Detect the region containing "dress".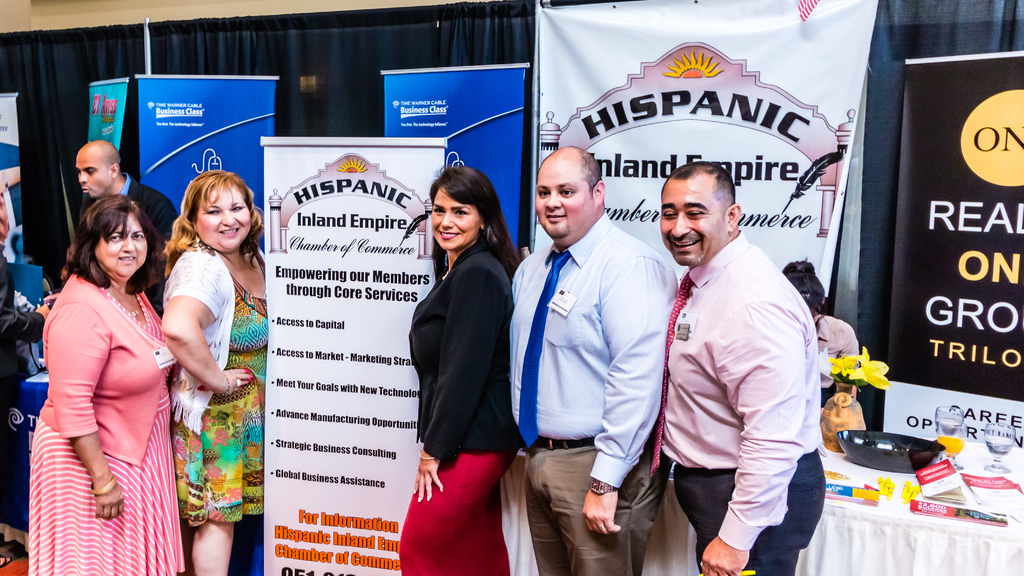
locate(173, 239, 266, 527).
